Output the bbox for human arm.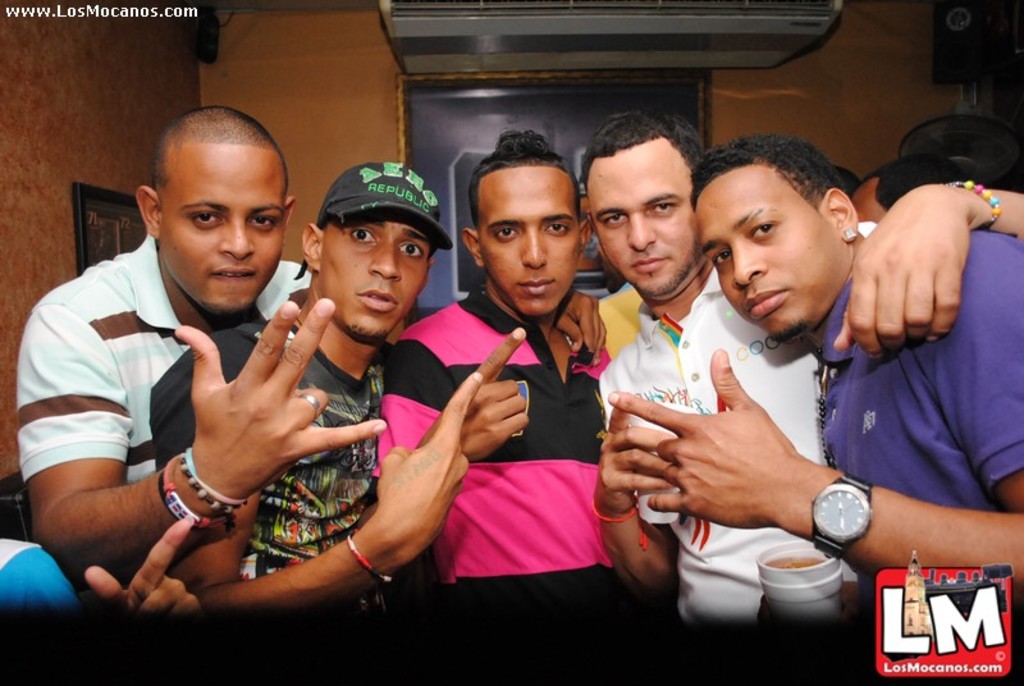
[x1=585, y1=358, x2=717, y2=593].
